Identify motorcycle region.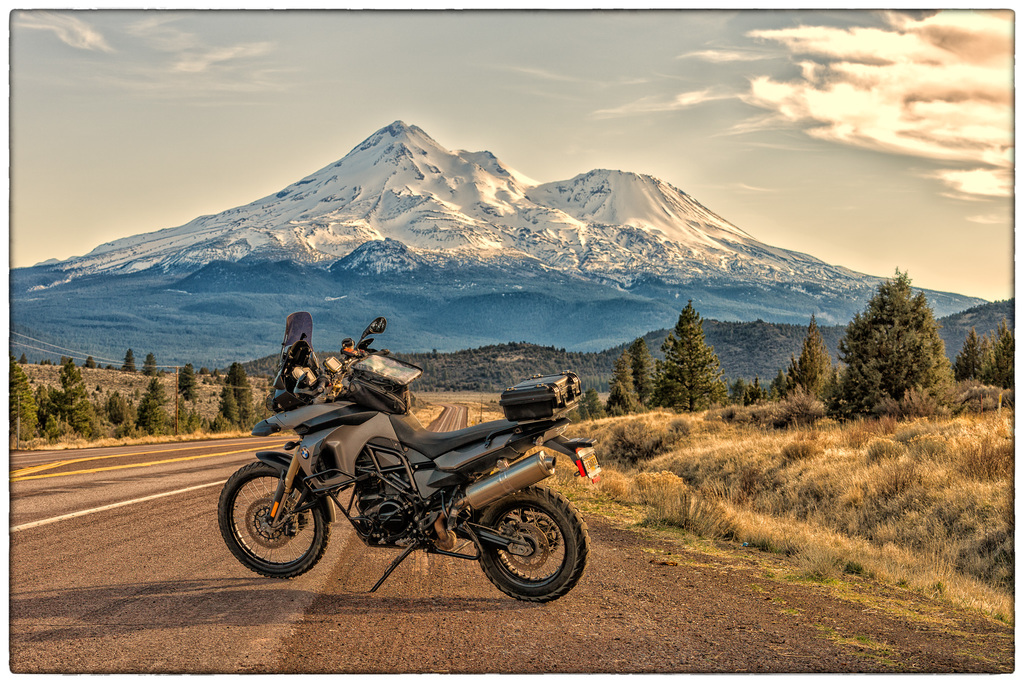
Region: 216, 351, 600, 604.
